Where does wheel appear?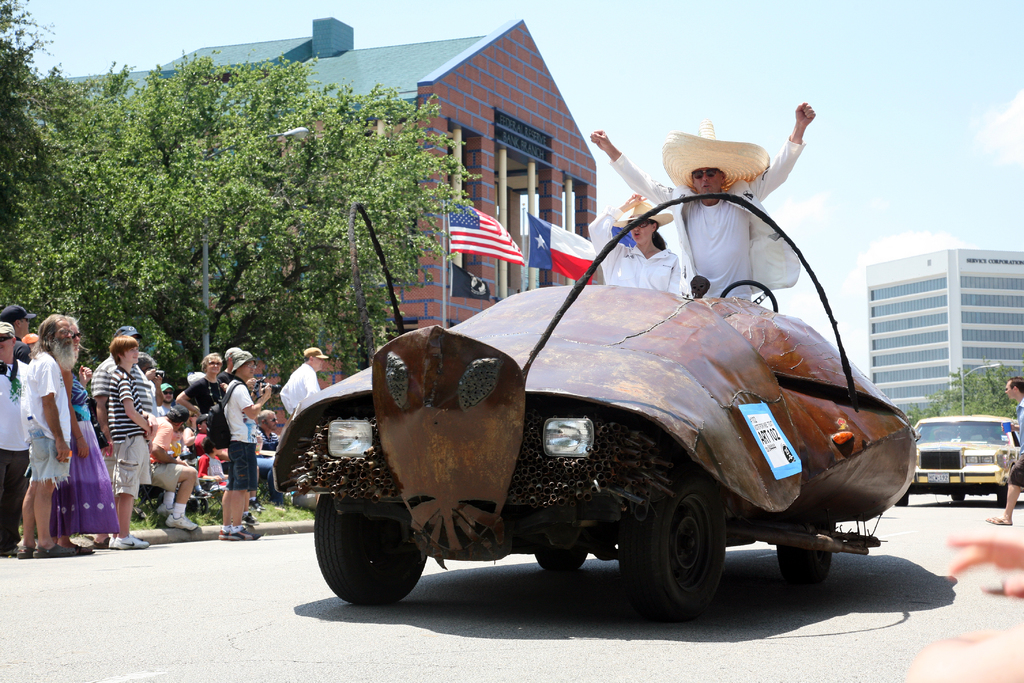
Appears at (777, 522, 836, 587).
